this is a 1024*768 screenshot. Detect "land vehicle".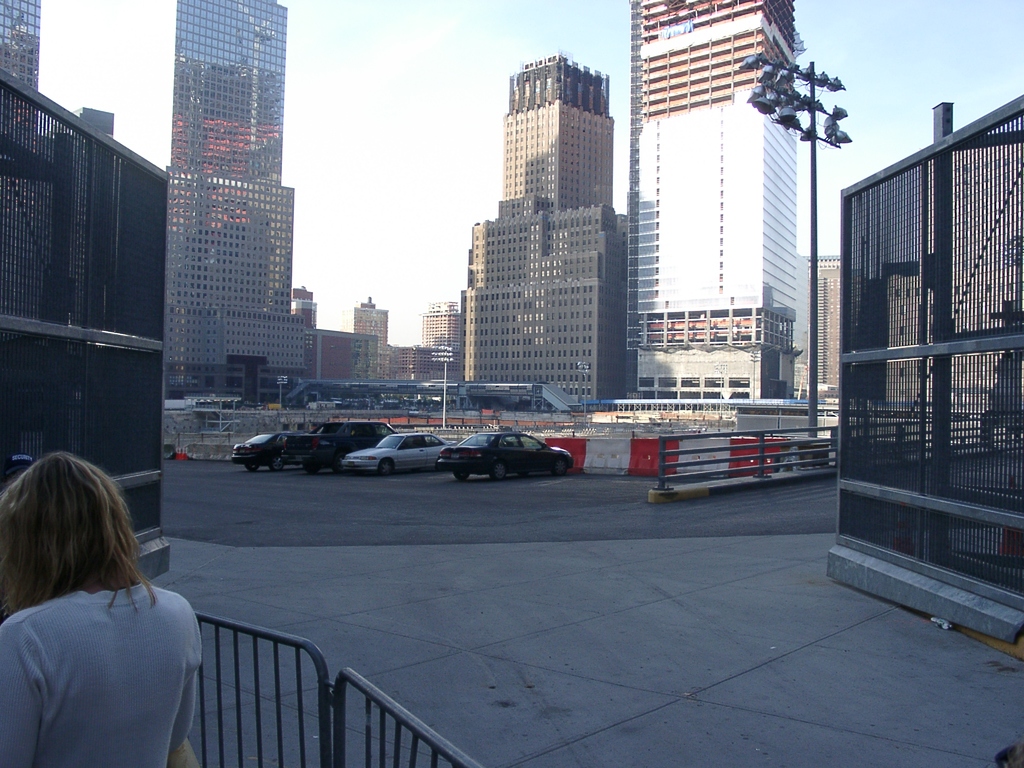
region(230, 431, 287, 468).
